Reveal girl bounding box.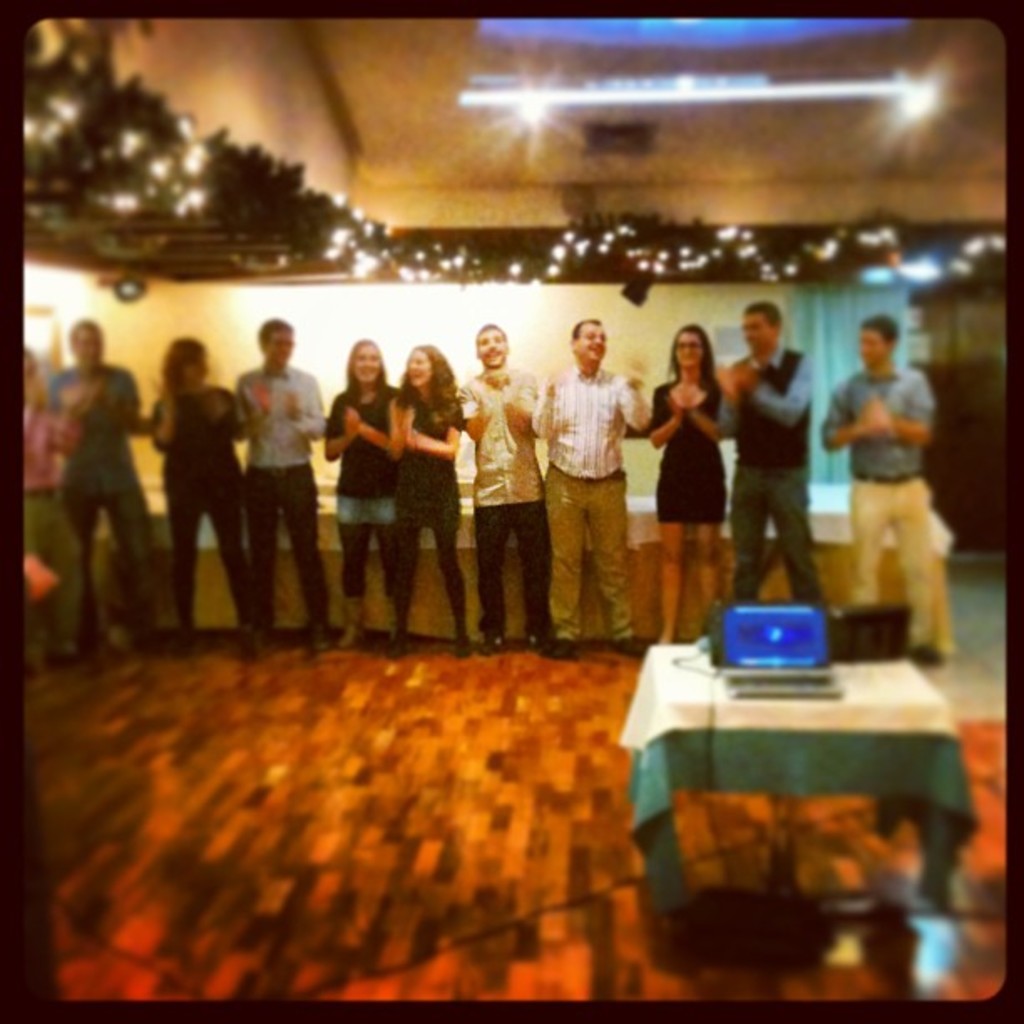
Revealed: box(649, 325, 728, 649).
